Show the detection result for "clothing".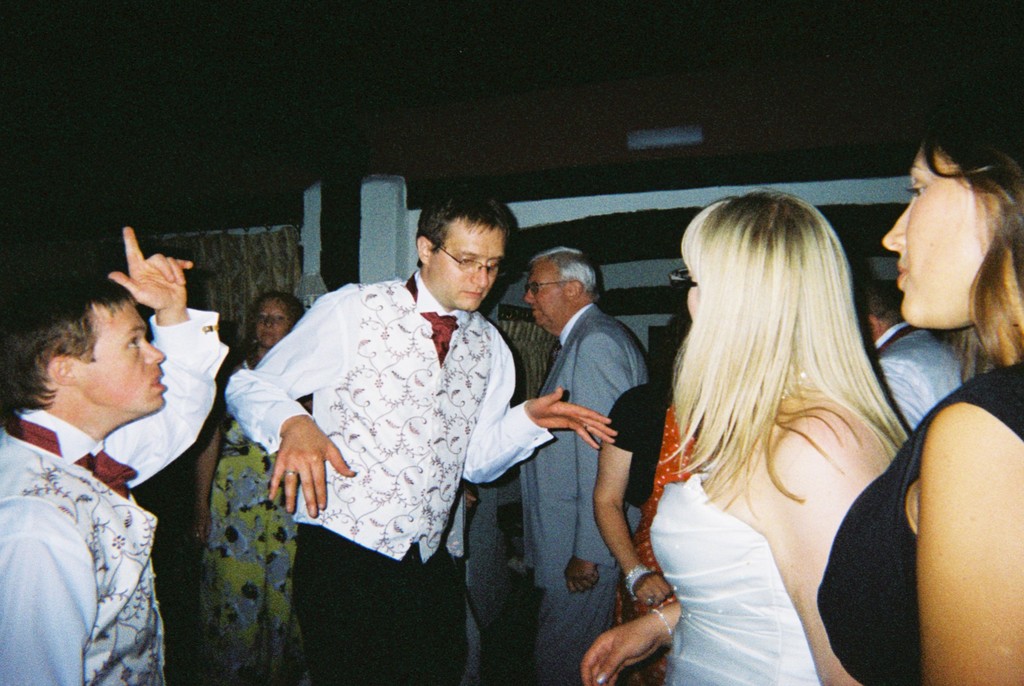
<region>593, 376, 701, 685</region>.
